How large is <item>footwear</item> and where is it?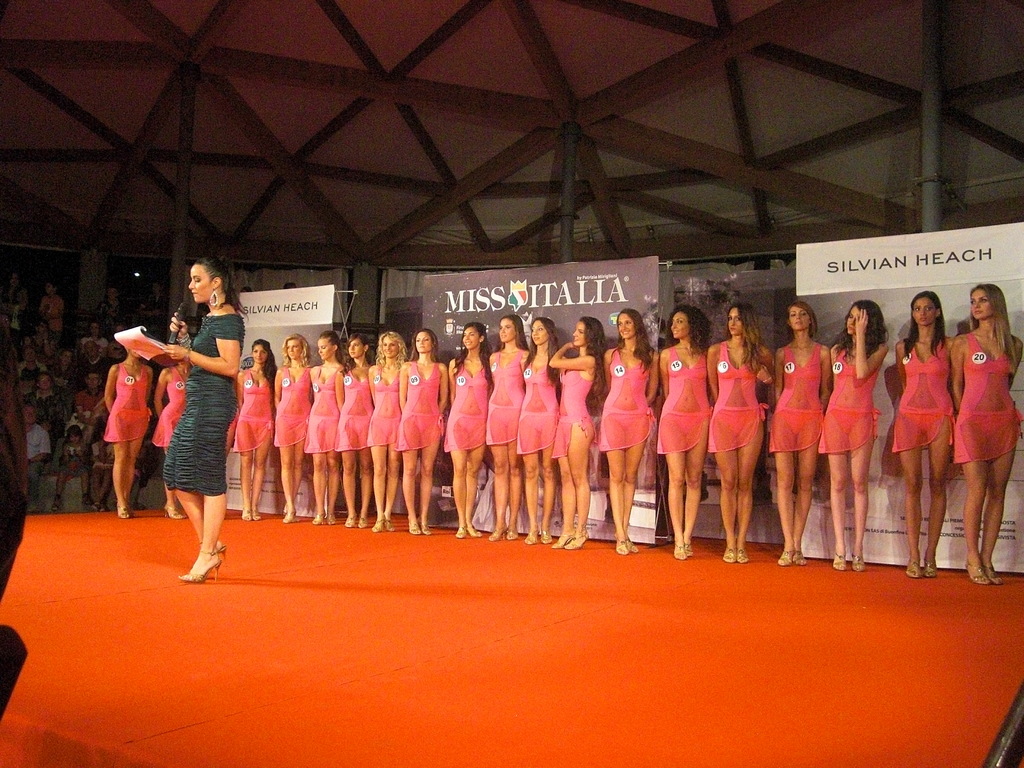
Bounding box: box=[906, 556, 920, 580].
